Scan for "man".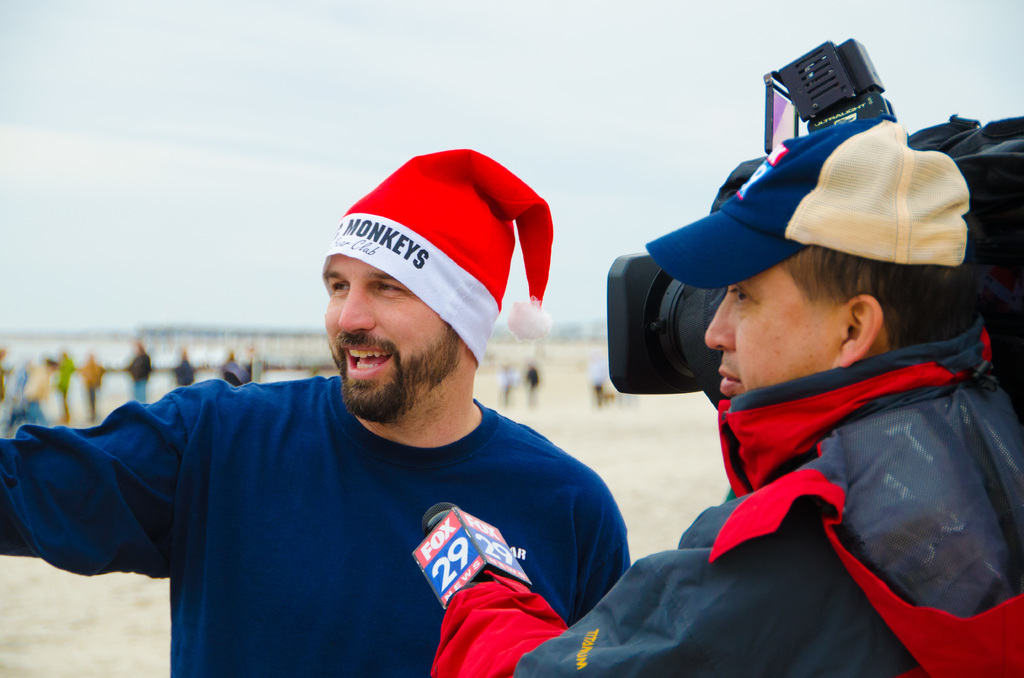
Scan result: (x1=39, y1=157, x2=655, y2=672).
